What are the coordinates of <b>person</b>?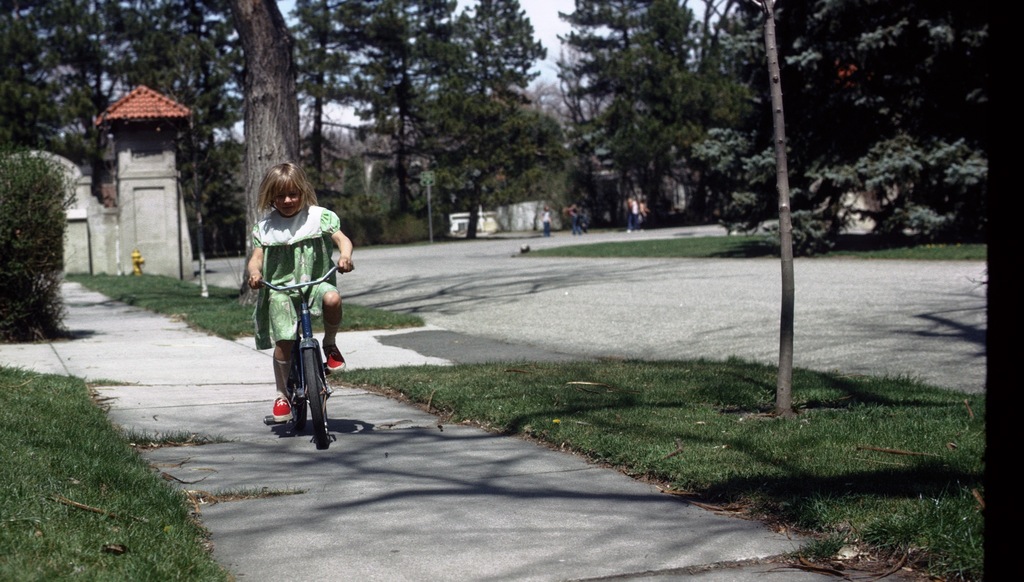
[247, 162, 334, 462].
